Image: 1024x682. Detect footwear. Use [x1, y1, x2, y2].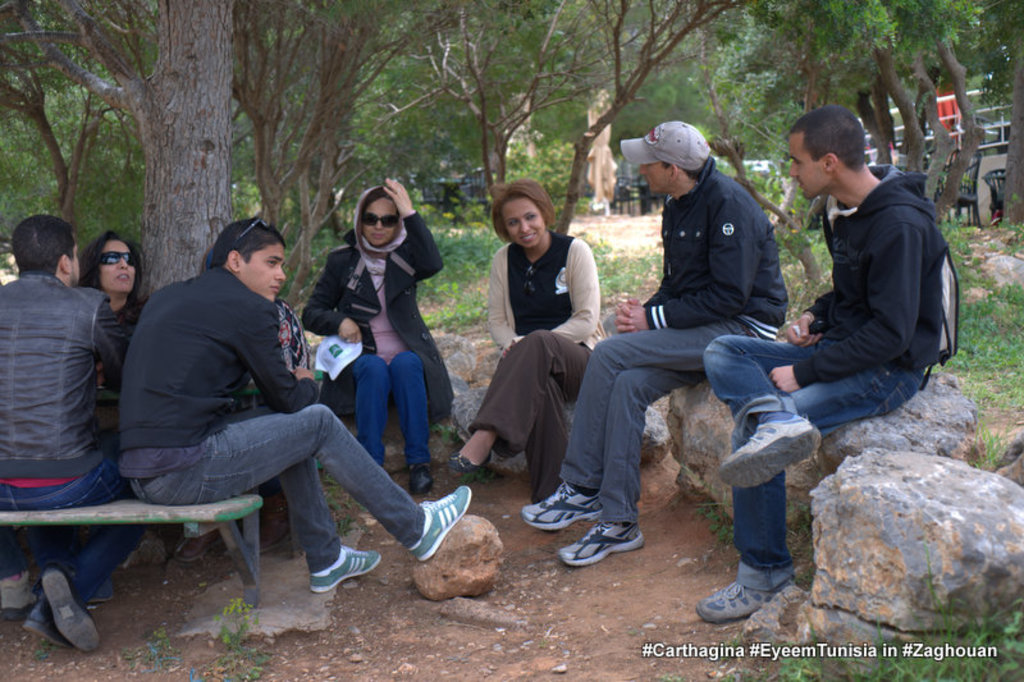
[698, 577, 801, 624].
